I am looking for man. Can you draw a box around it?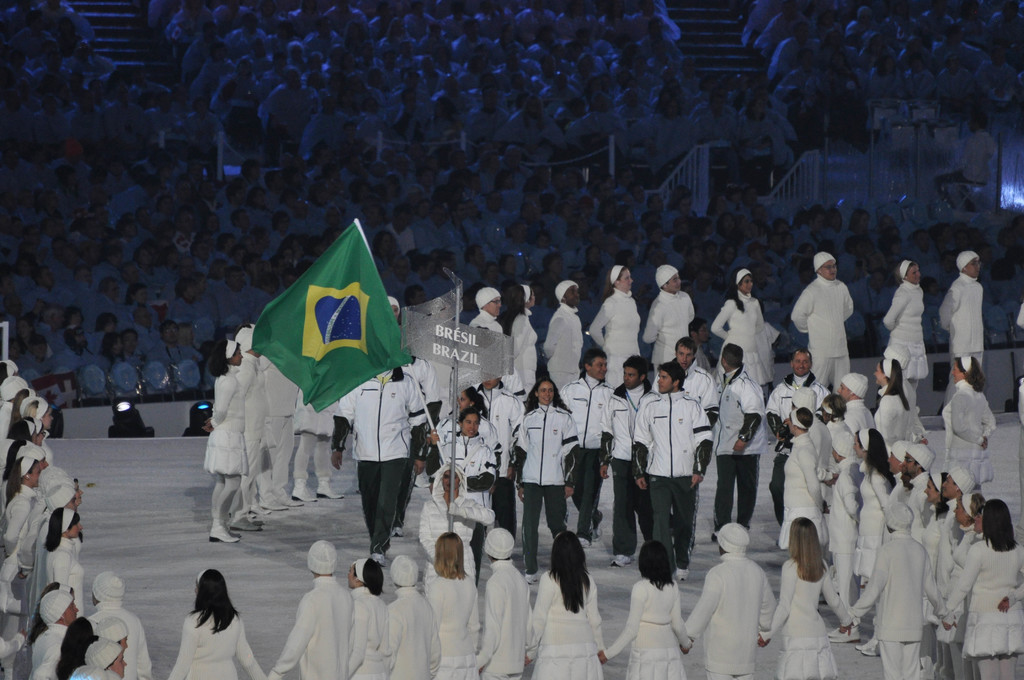
Sure, the bounding box is x1=670 y1=337 x2=719 y2=546.
